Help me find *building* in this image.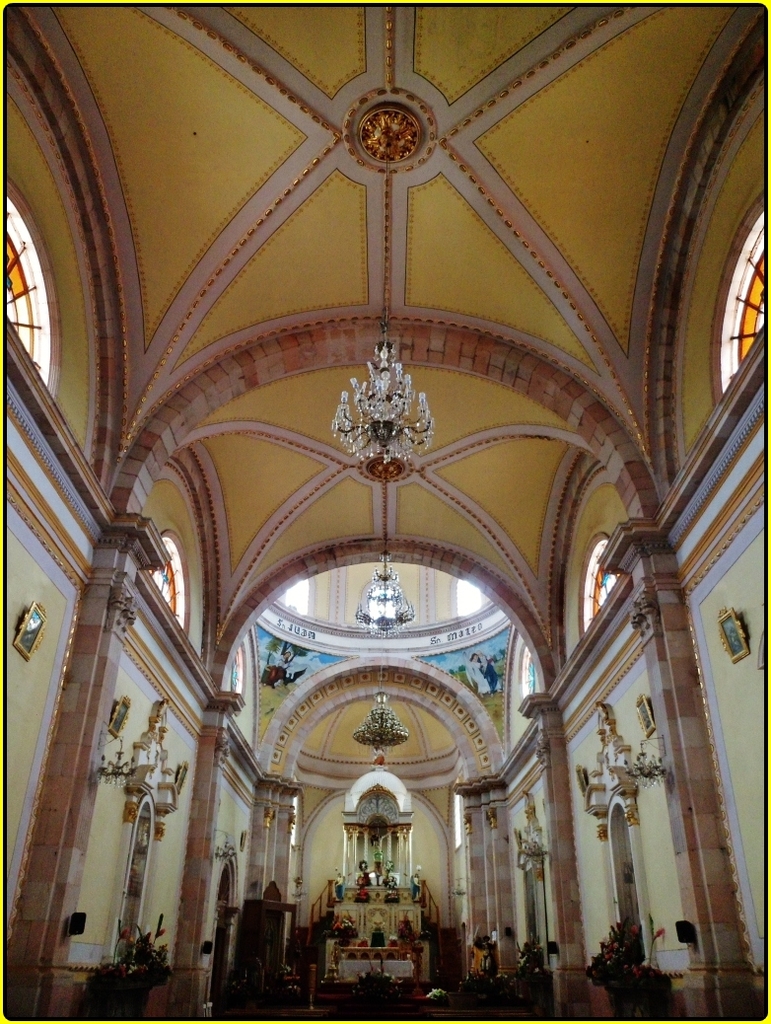
Found it: rect(6, 8, 766, 1020).
